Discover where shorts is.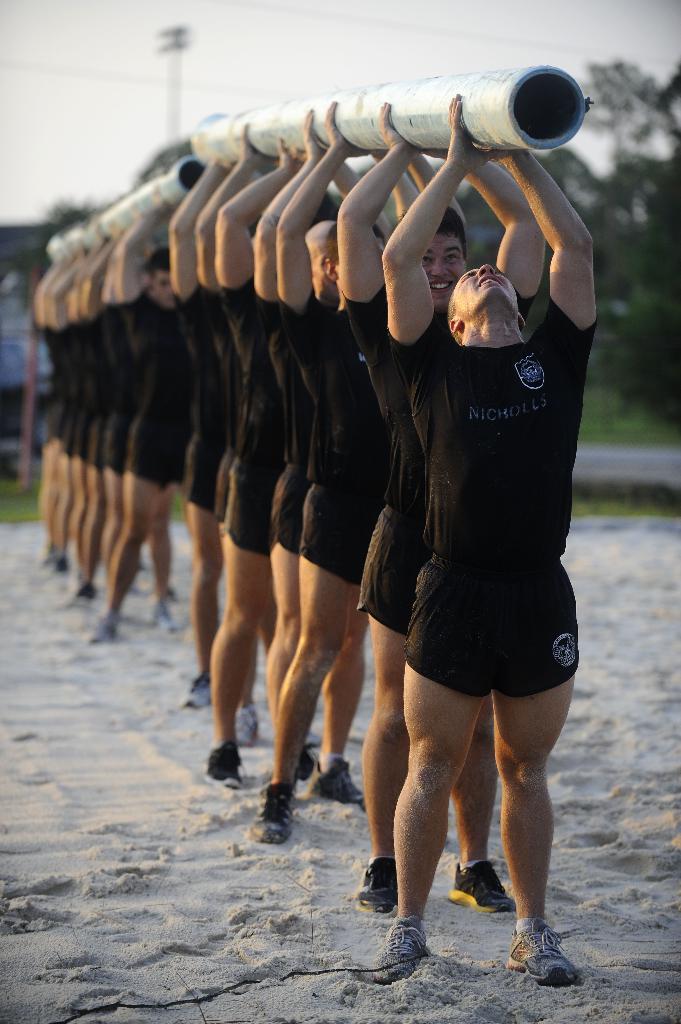
Discovered at 93/412/113/469.
